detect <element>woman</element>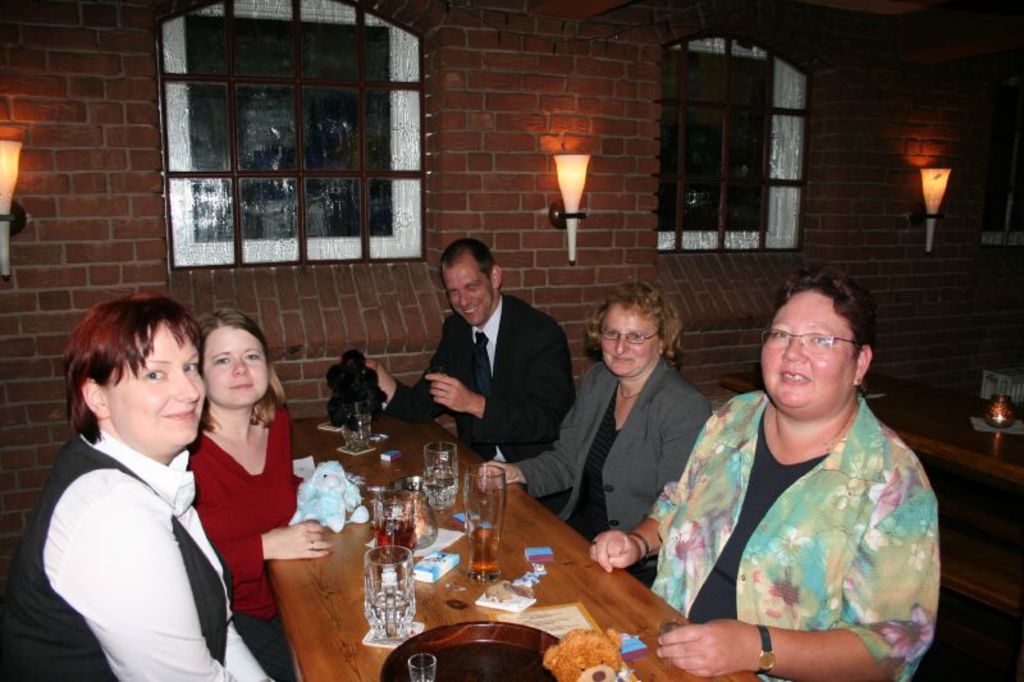
[585,269,946,681]
